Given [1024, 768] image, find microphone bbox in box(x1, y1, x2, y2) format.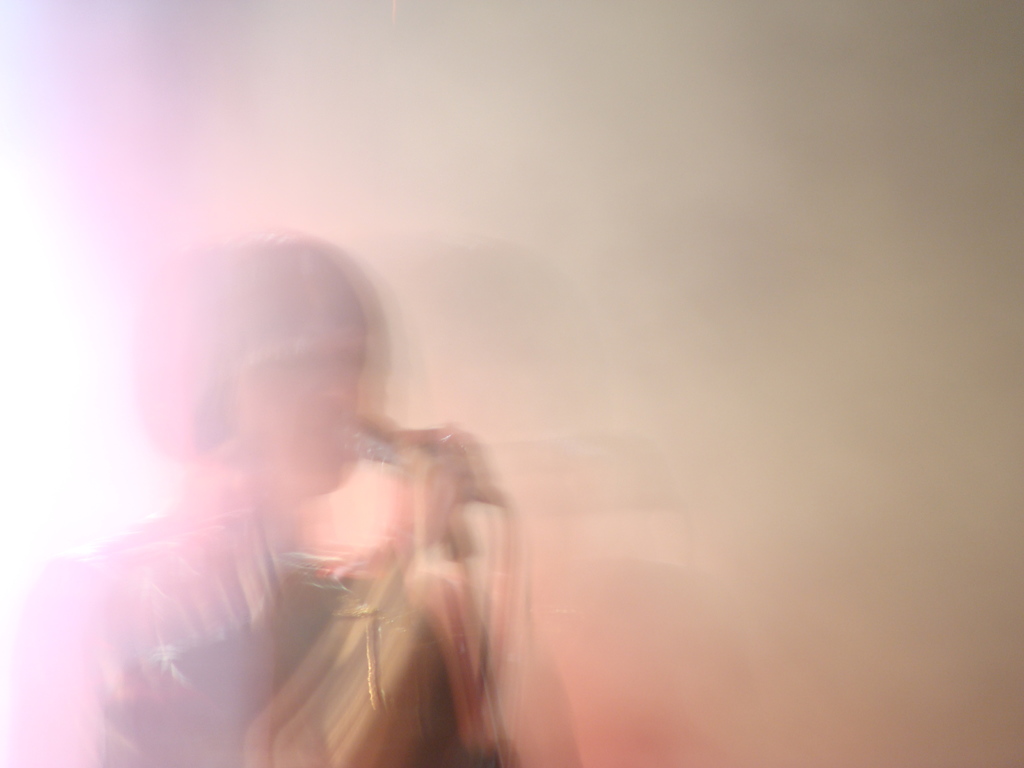
box(325, 410, 502, 505).
